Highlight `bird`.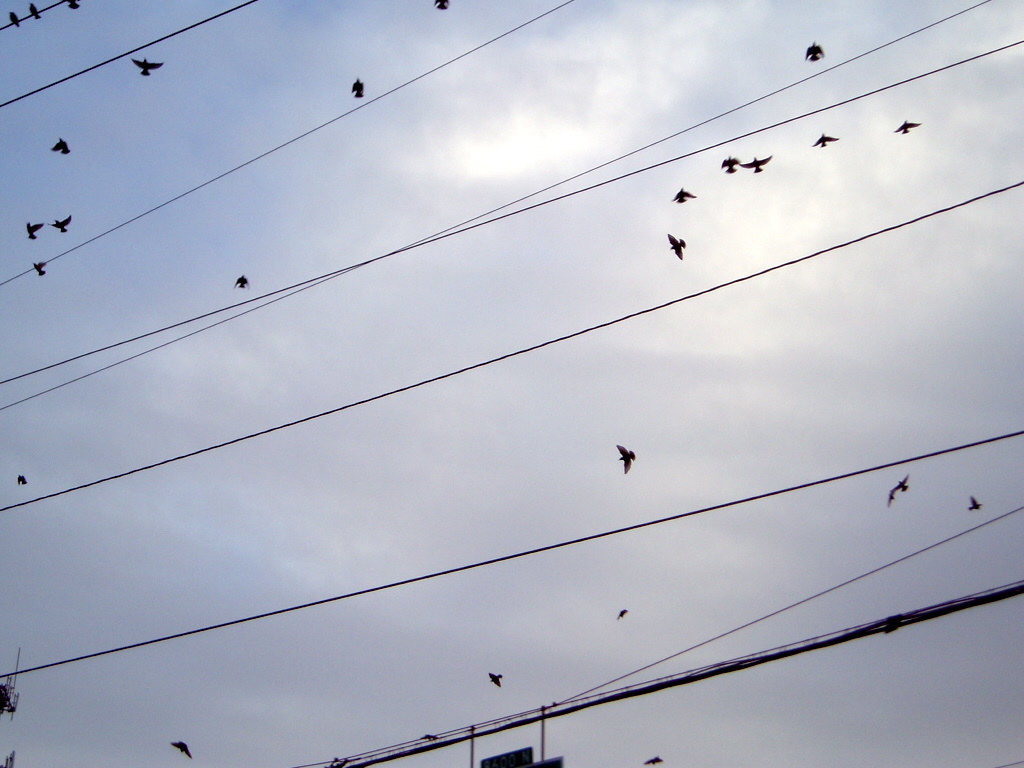
Highlighted region: left=47, top=214, right=72, bottom=231.
